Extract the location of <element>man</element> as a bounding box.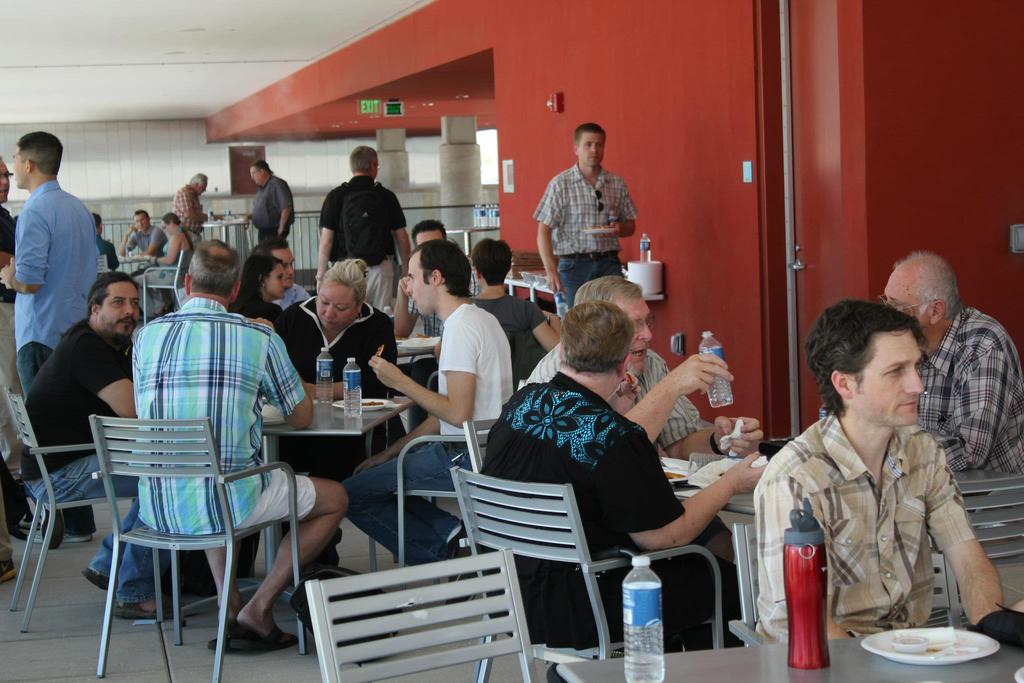
[x1=316, y1=146, x2=406, y2=314].
